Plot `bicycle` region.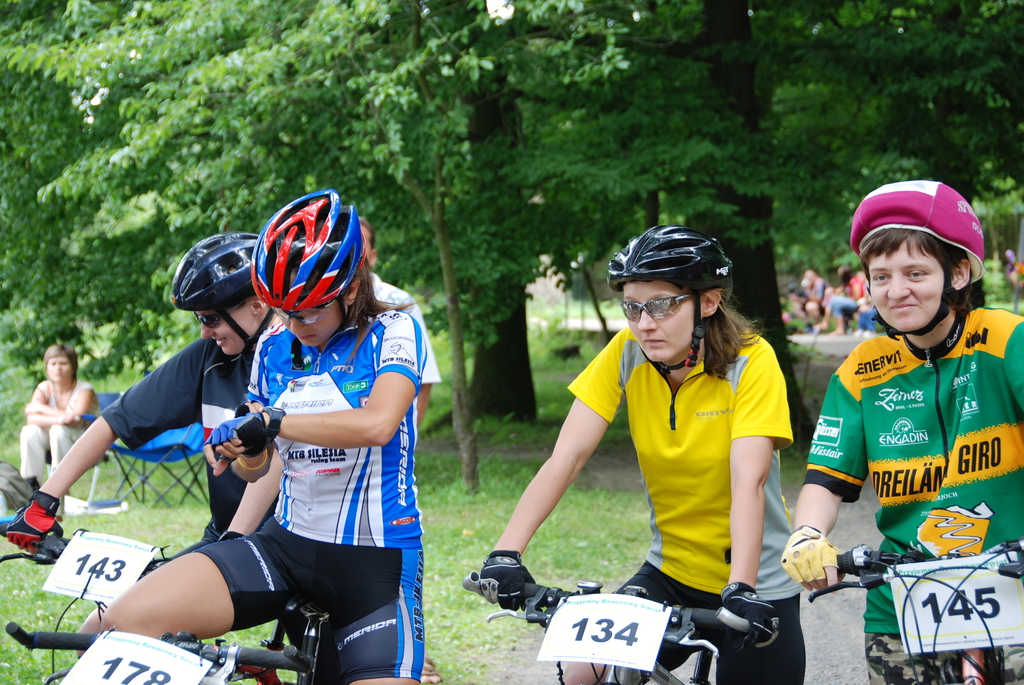
Plotted at x1=0 y1=522 x2=316 y2=684.
